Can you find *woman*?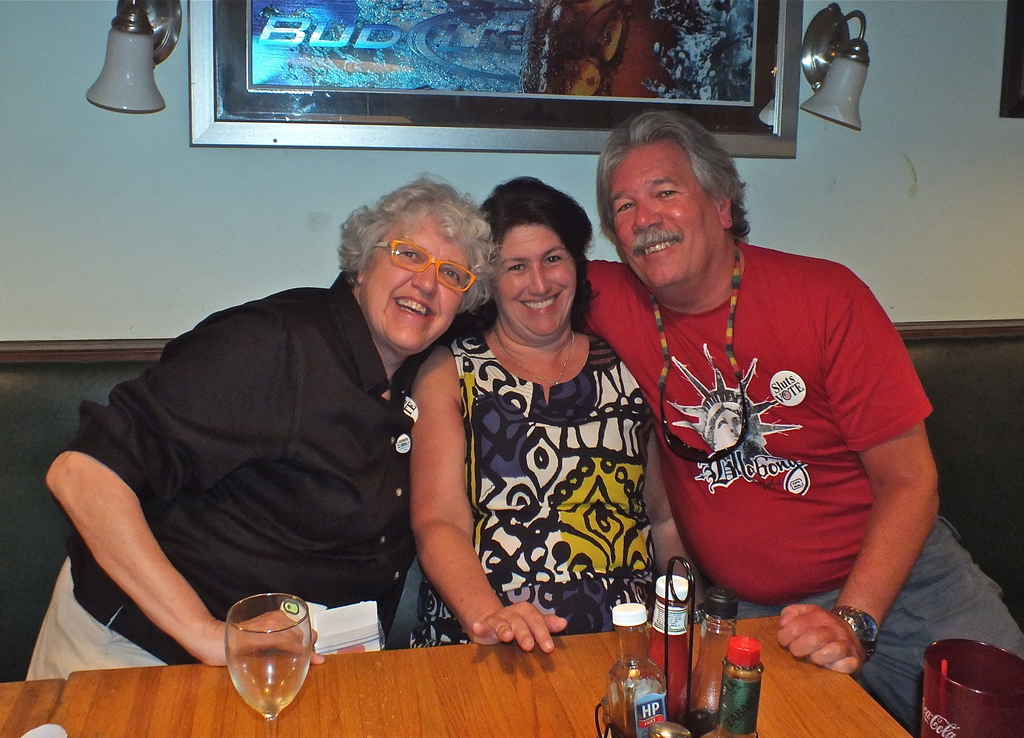
Yes, bounding box: x1=450 y1=168 x2=670 y2=683.
